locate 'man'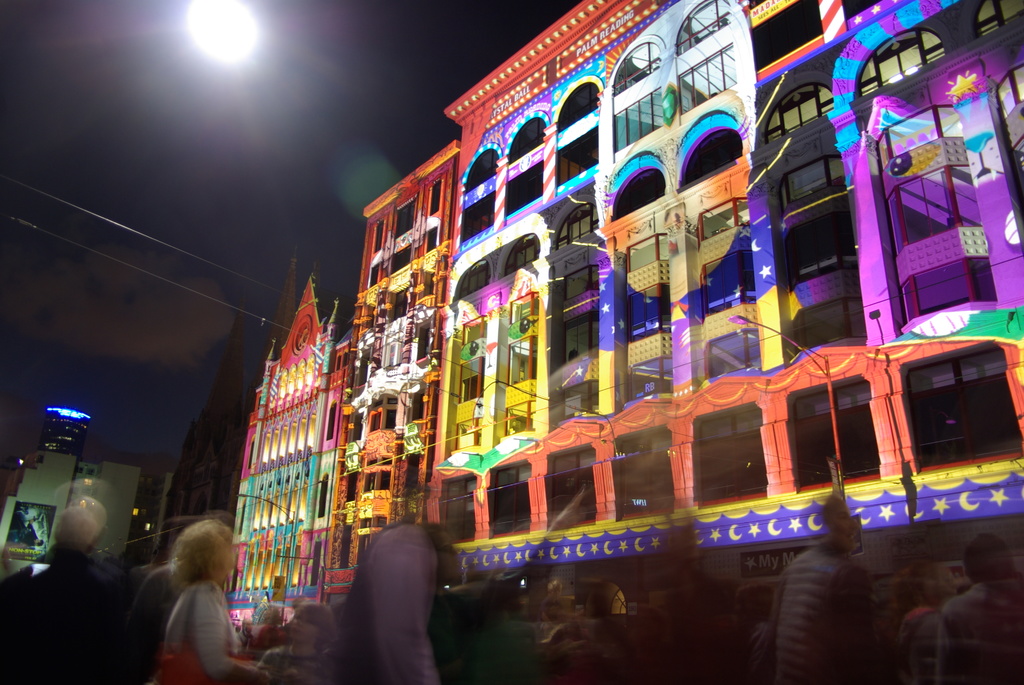
bbox=[889, 553, 980, 684]
